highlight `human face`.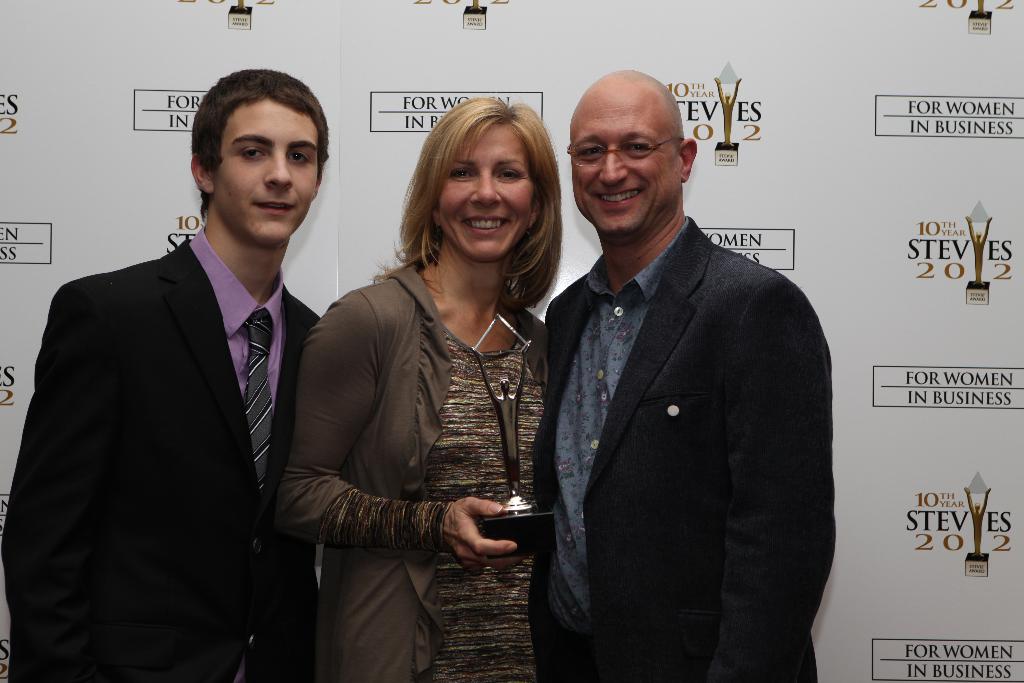
Highlighted region: select_region(439, 128, 532, 257).
